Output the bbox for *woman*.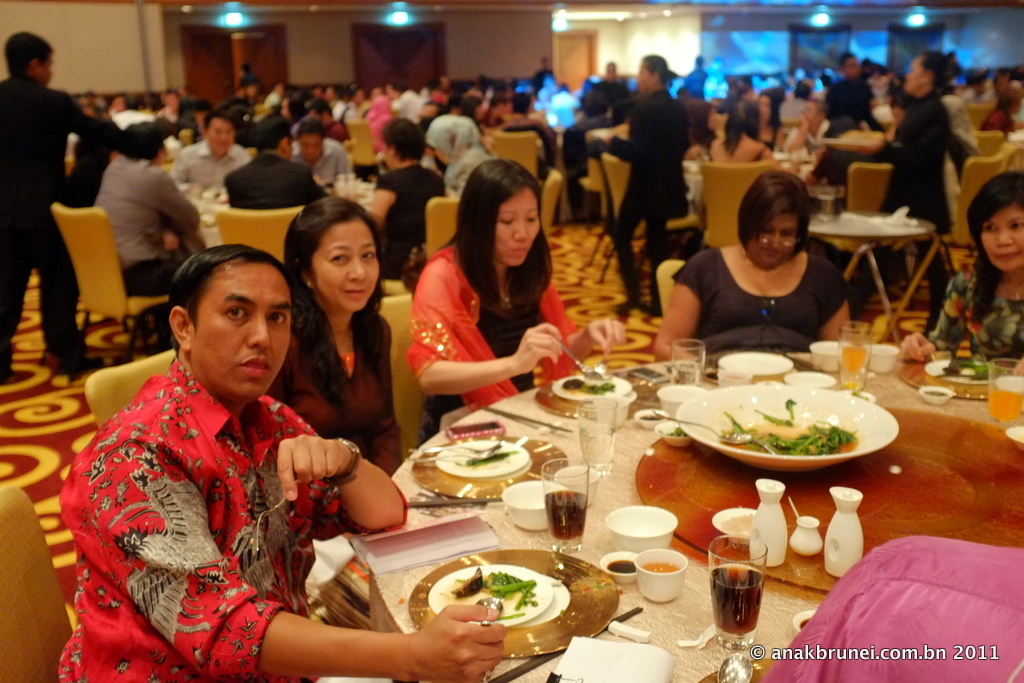
box=[276, 91, 301, 128].
